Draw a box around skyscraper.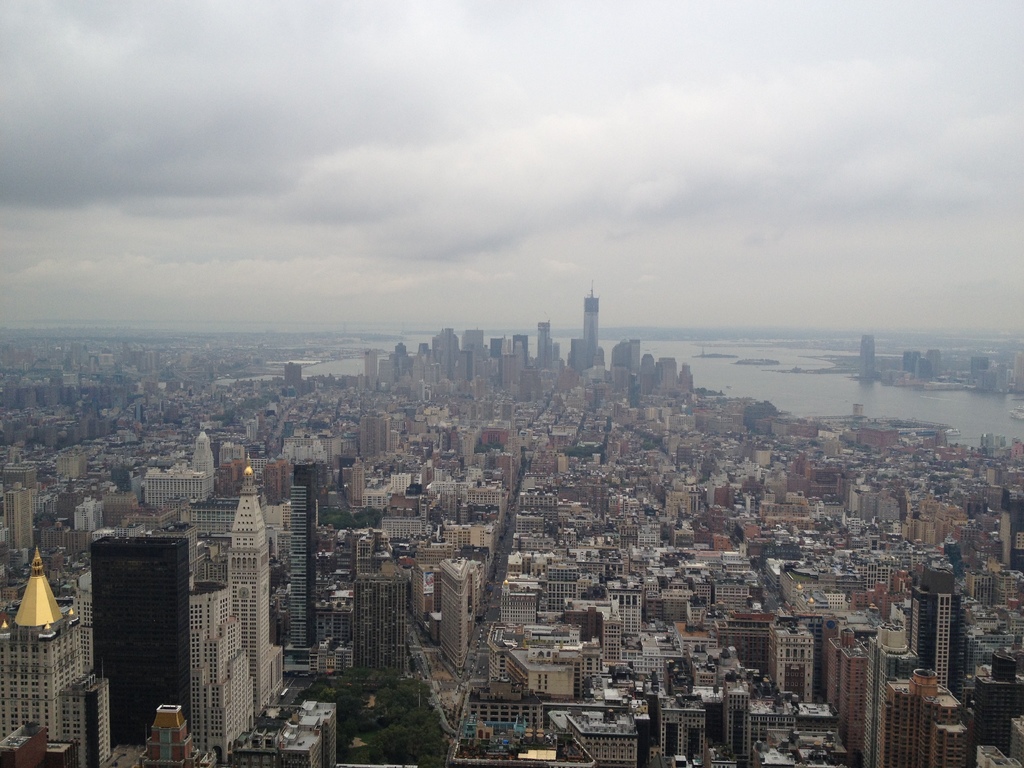
select_region(90, 531, 191, 746).
